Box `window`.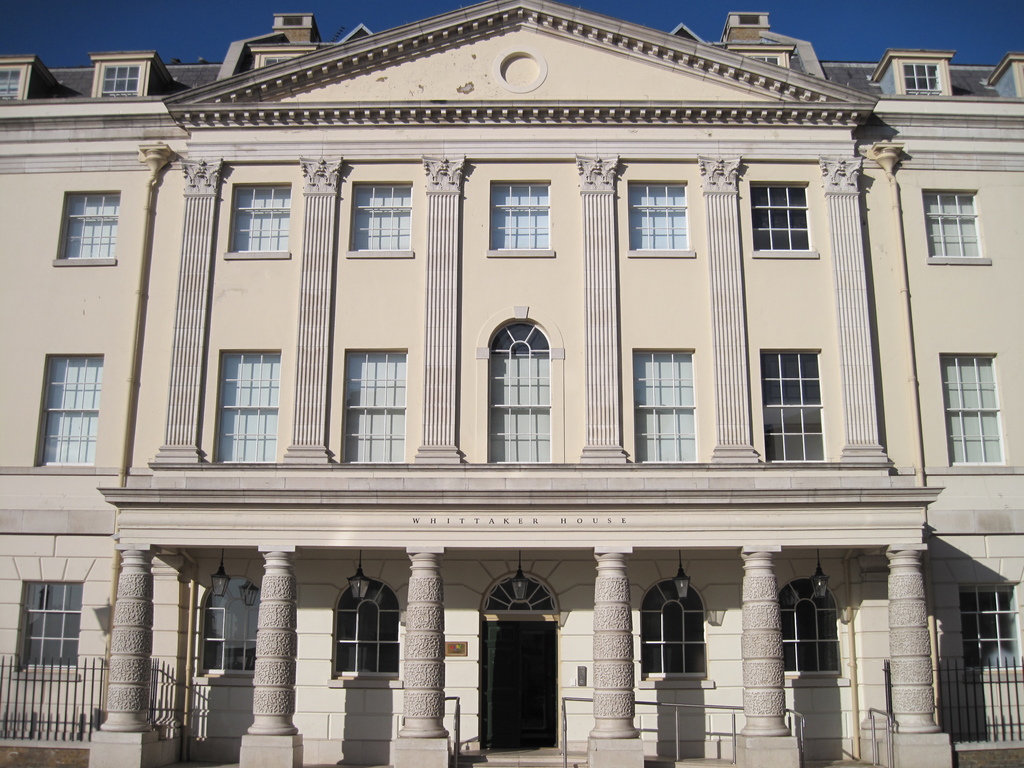
[635,579,705,680].
